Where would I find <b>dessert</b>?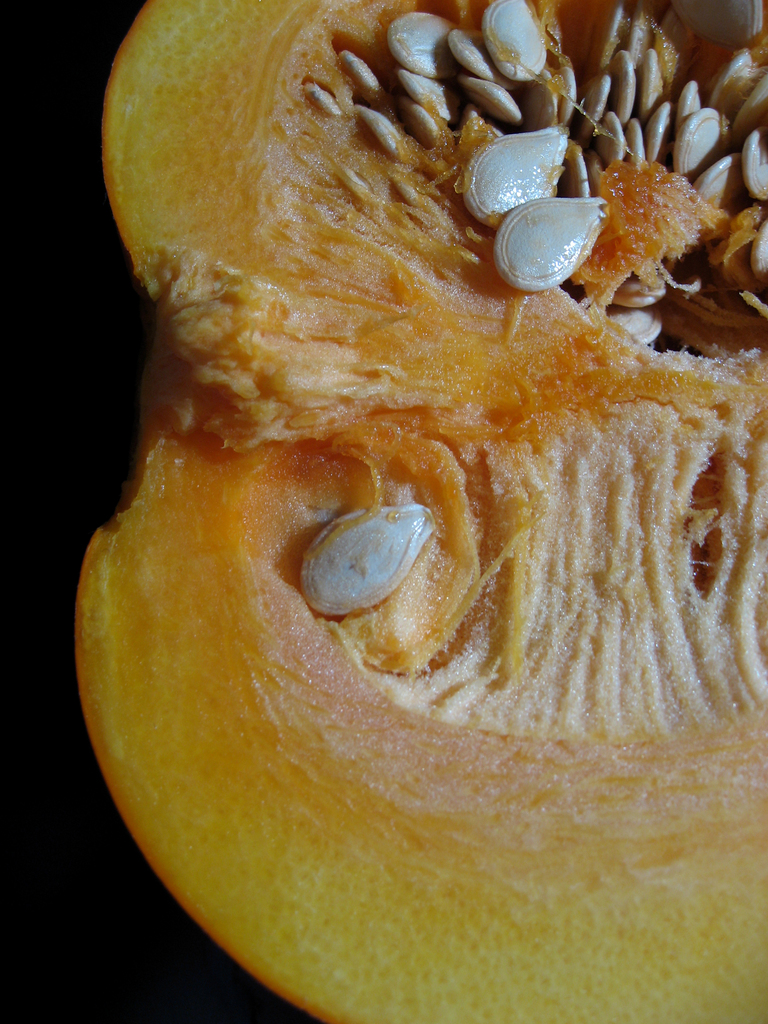
At 70 0 741 1023.
